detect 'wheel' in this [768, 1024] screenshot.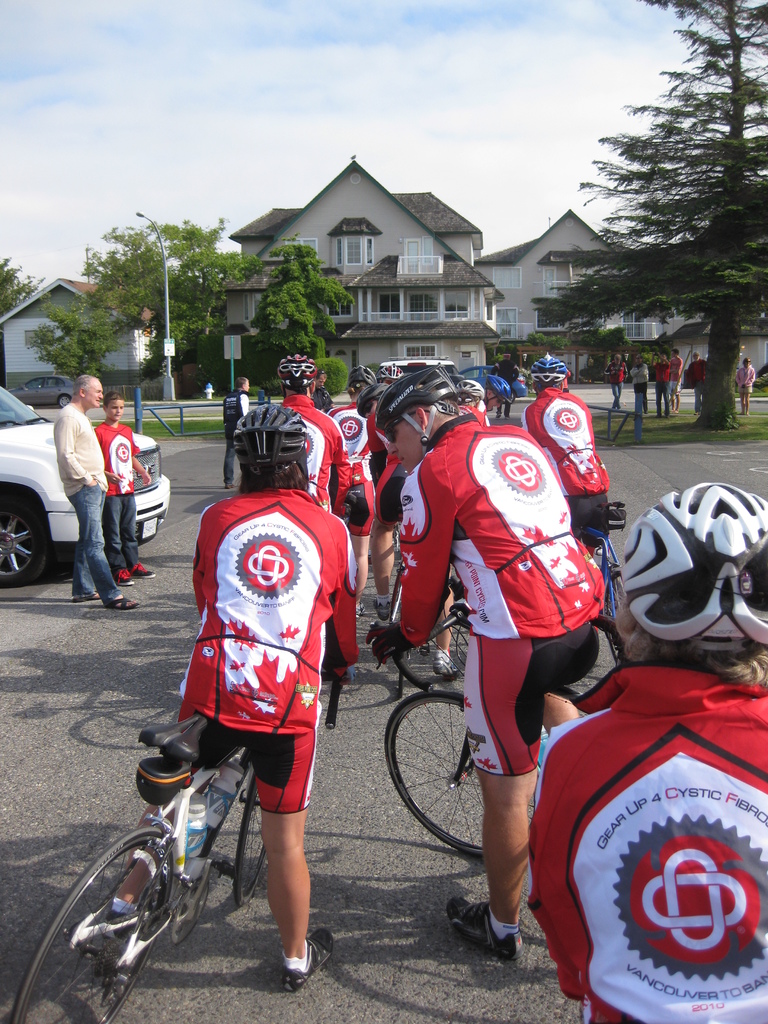
Detection: x1=40, y1=831, x2=192, y2=990.
